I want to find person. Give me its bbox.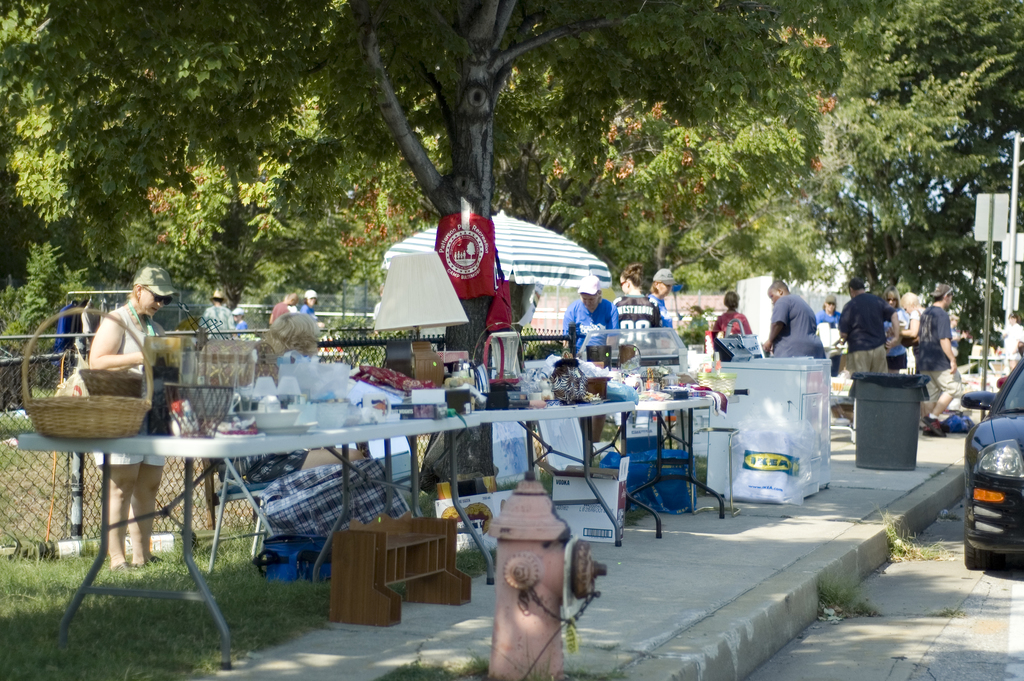
bbox(86, 265, 178, 574).
